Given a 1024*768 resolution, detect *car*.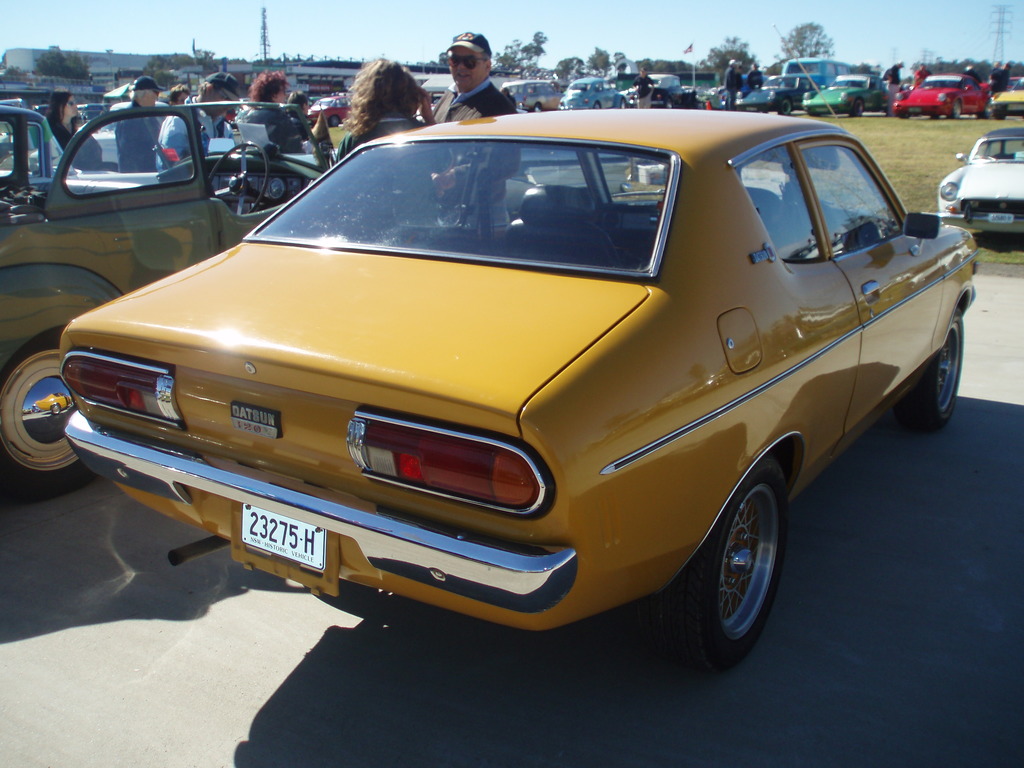
935/125/1023/233.
